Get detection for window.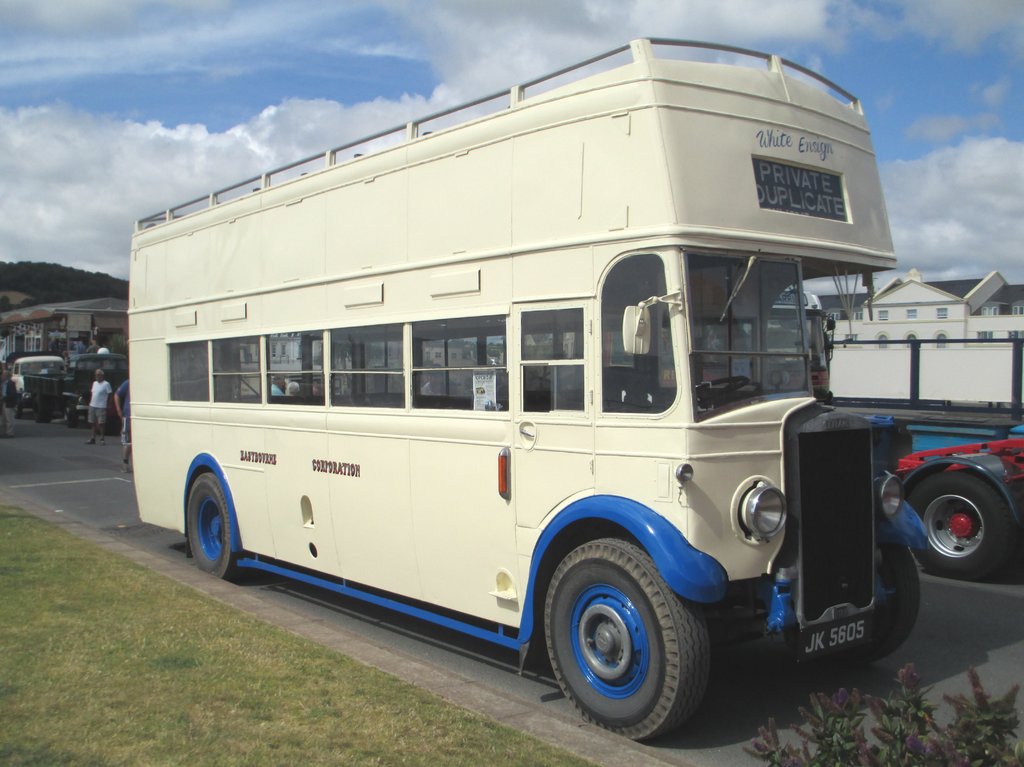
Detection: [903,303,919,323].
